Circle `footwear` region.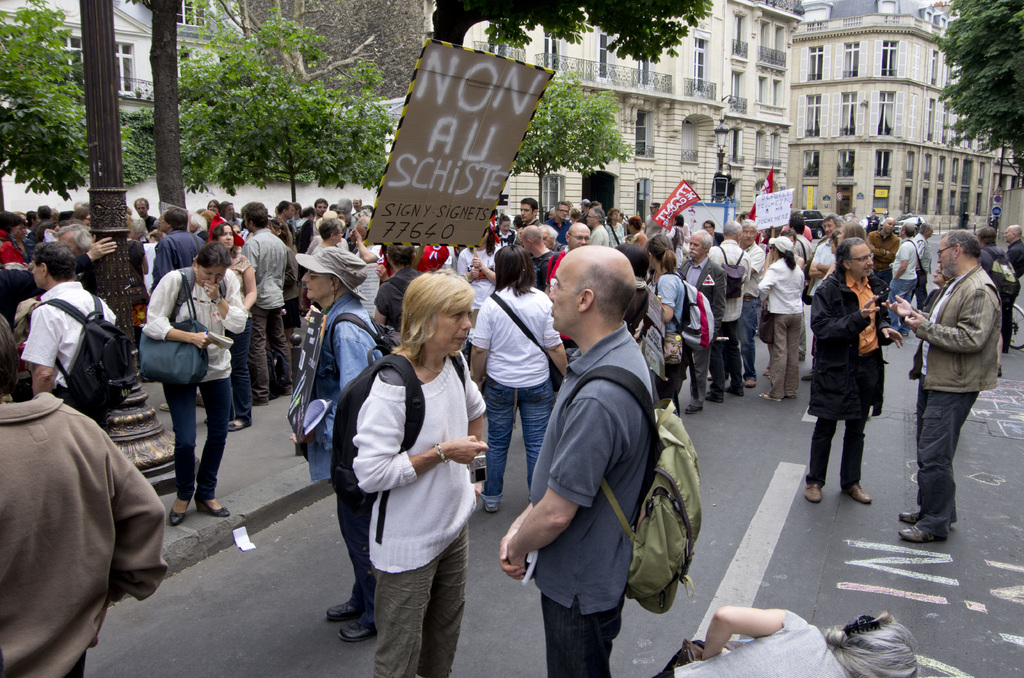
Region: [left=760, top=366, right=772, bottom=377].
